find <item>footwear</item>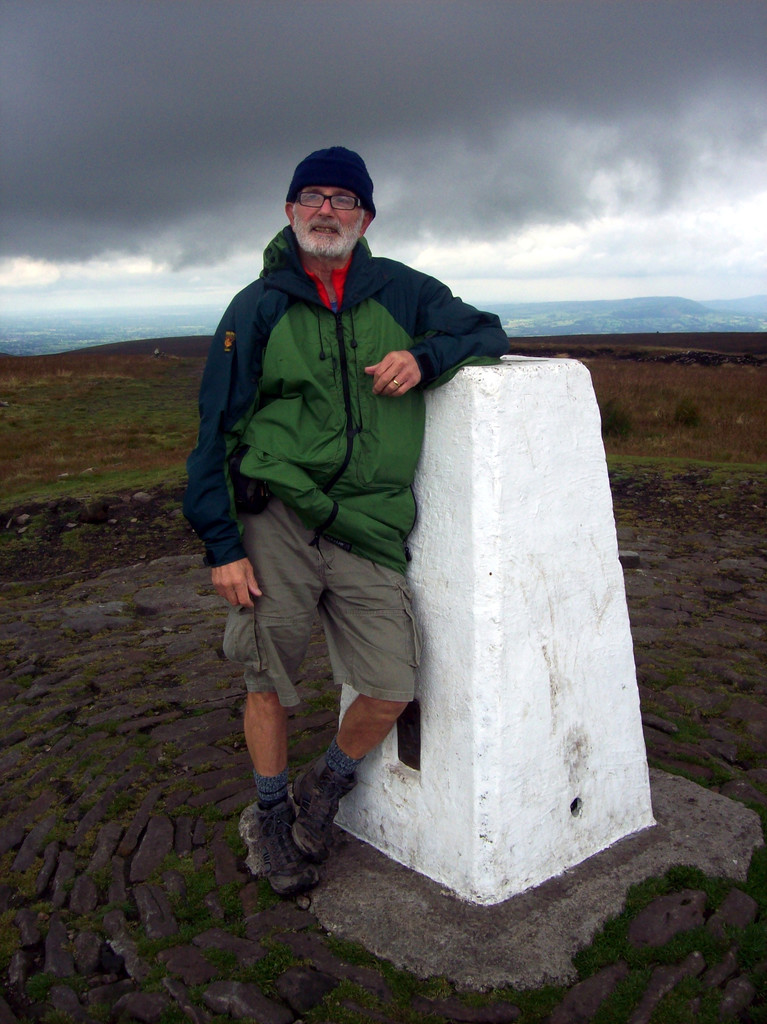
(288, 749, 359, 861)
